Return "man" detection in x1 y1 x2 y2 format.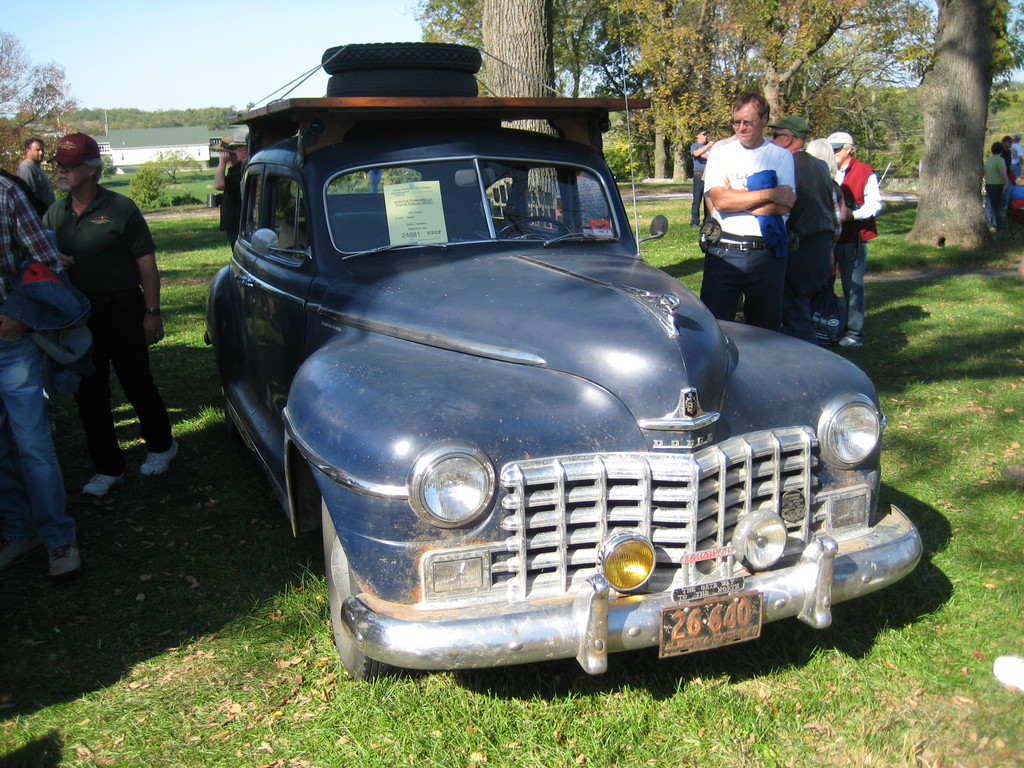
1011 132 1023 173.
